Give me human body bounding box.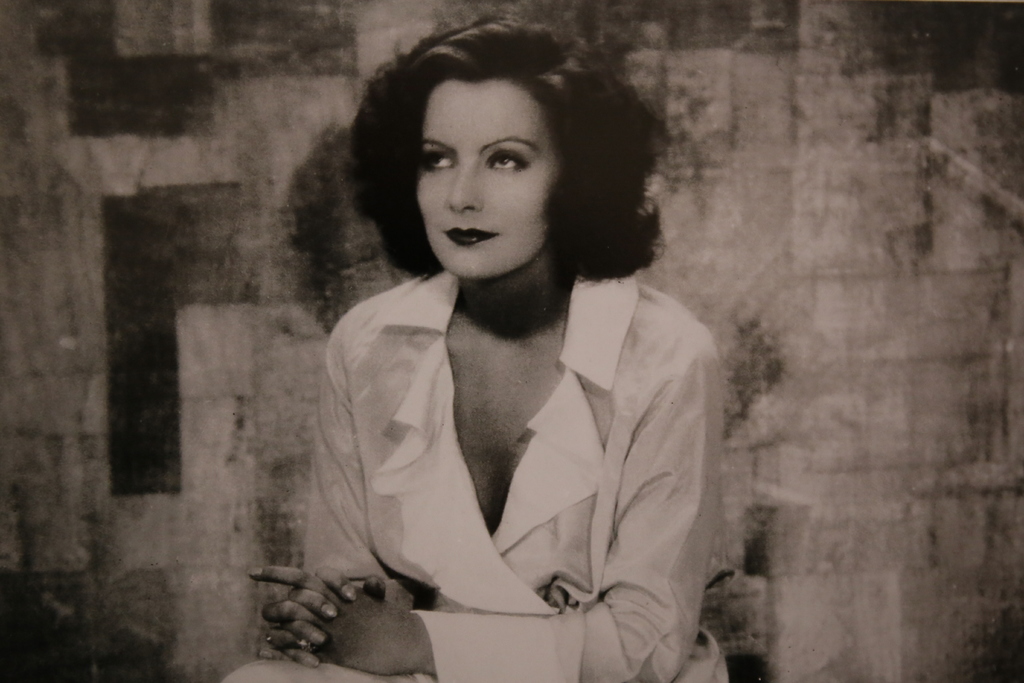
BBox(286, 137, 702, 672).
